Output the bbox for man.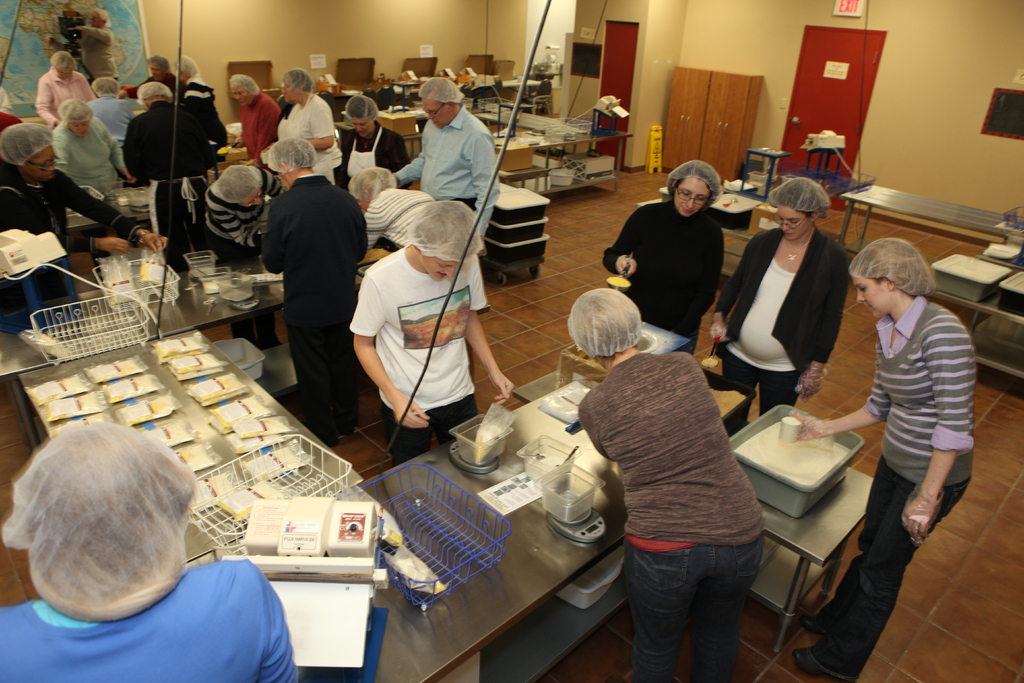
x1=392, y1=78, x2=501, y2=257.
